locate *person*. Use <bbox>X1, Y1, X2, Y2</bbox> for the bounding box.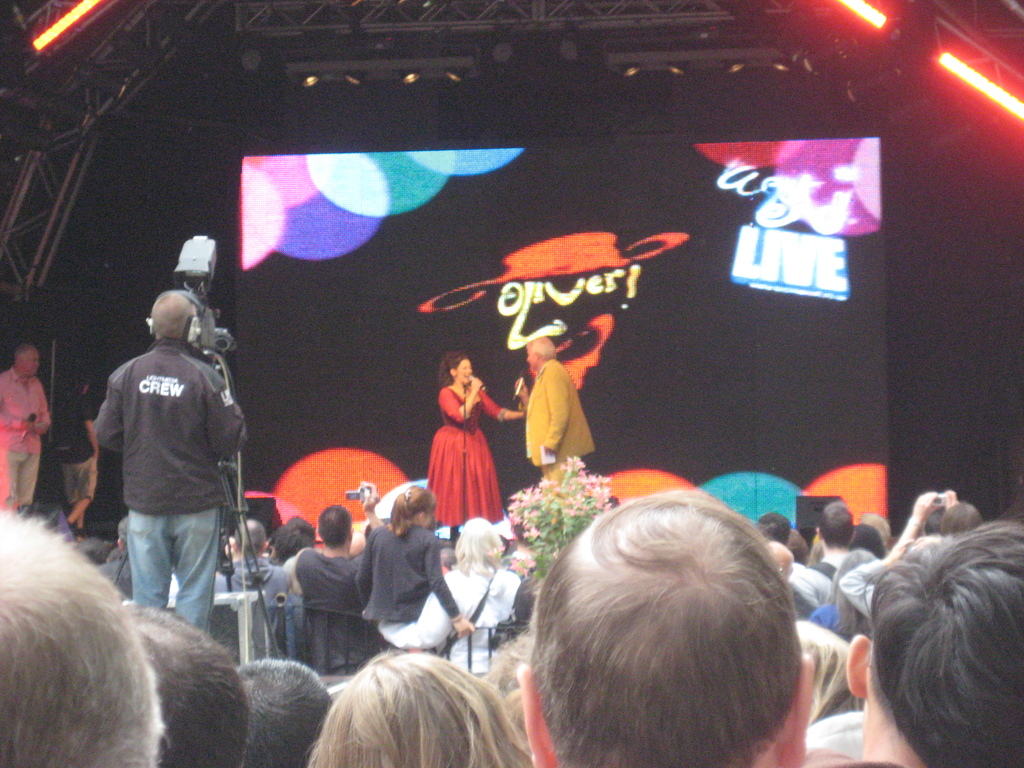
<bbox>784, 563, 834, 611</bbox>.
